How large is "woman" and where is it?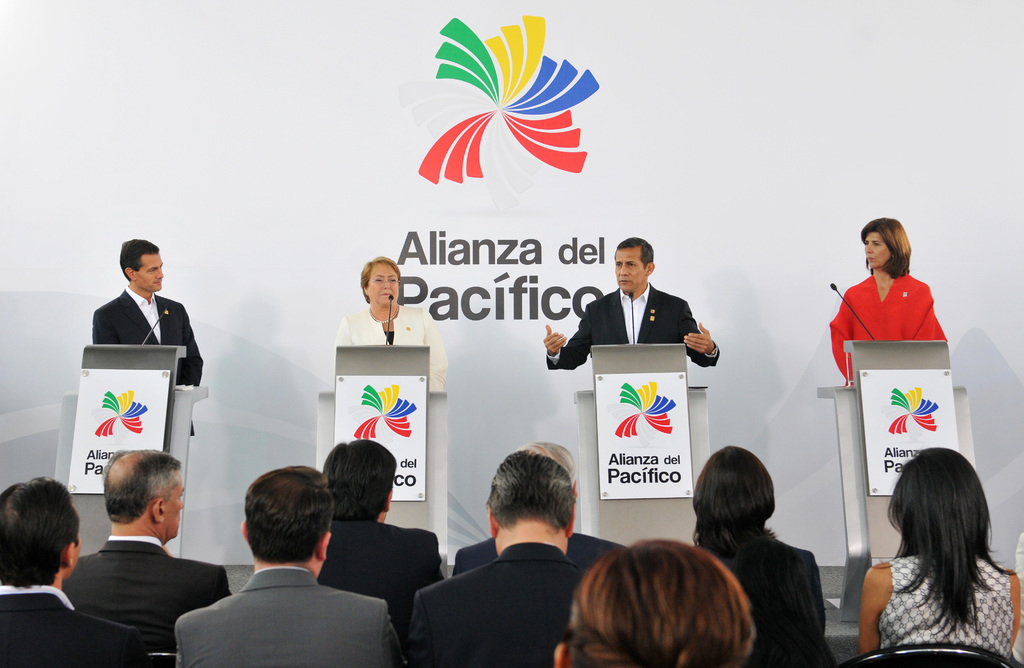
Bounding box: Rect(831, 216, 945, 390).
